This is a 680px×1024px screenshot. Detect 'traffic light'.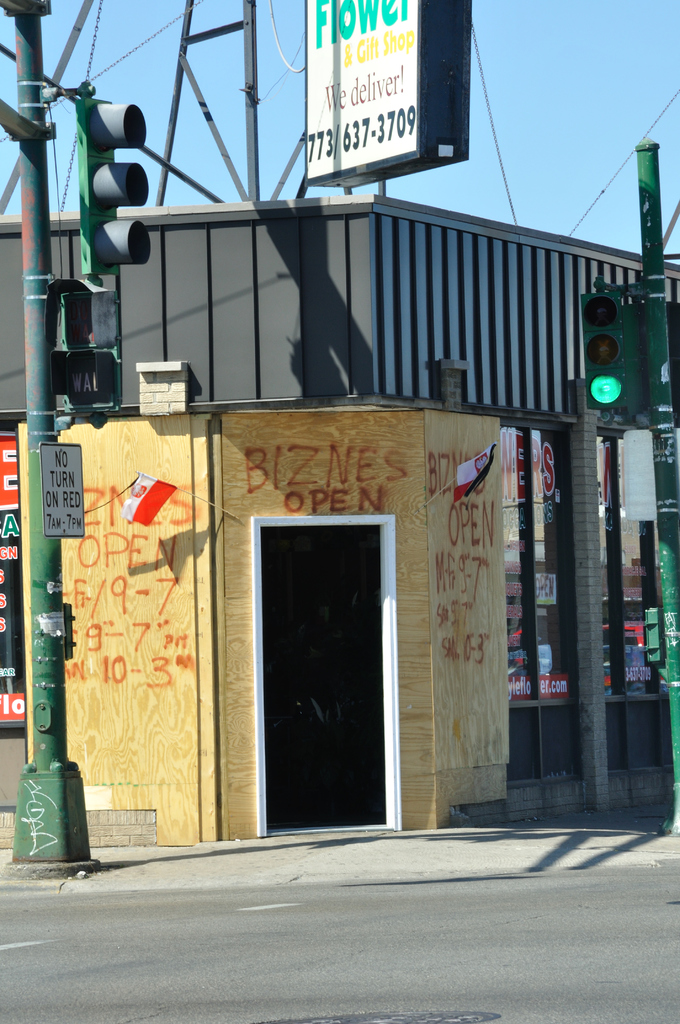
74 77 150 282.
